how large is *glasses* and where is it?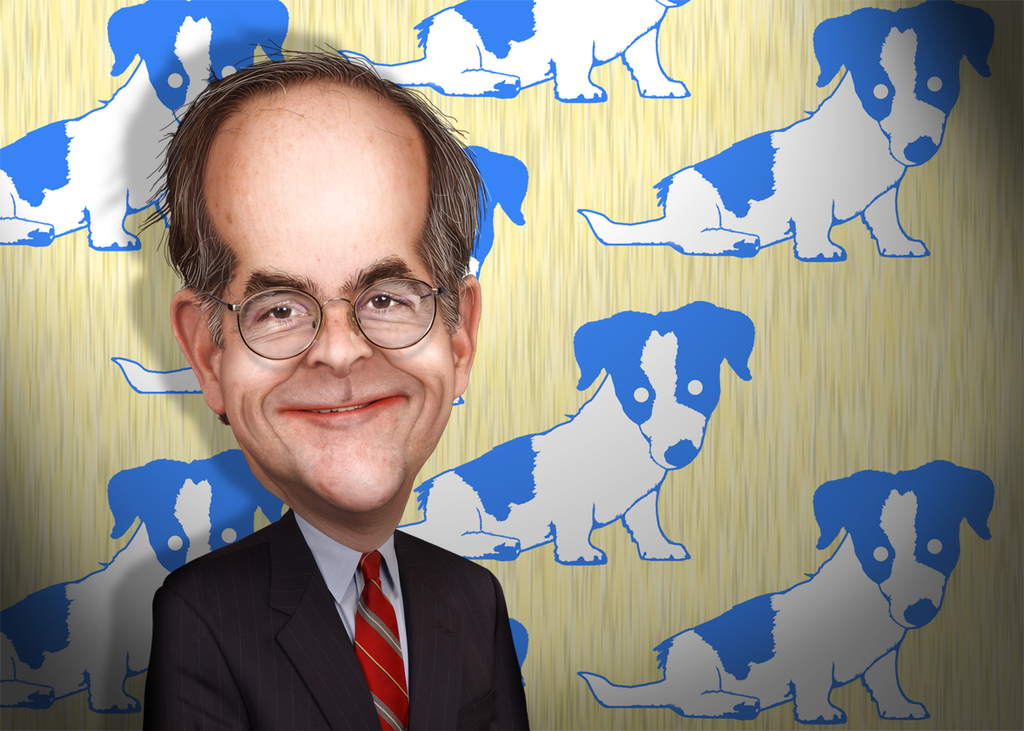
Bounding box: detection(197, 283, 451, 362).
